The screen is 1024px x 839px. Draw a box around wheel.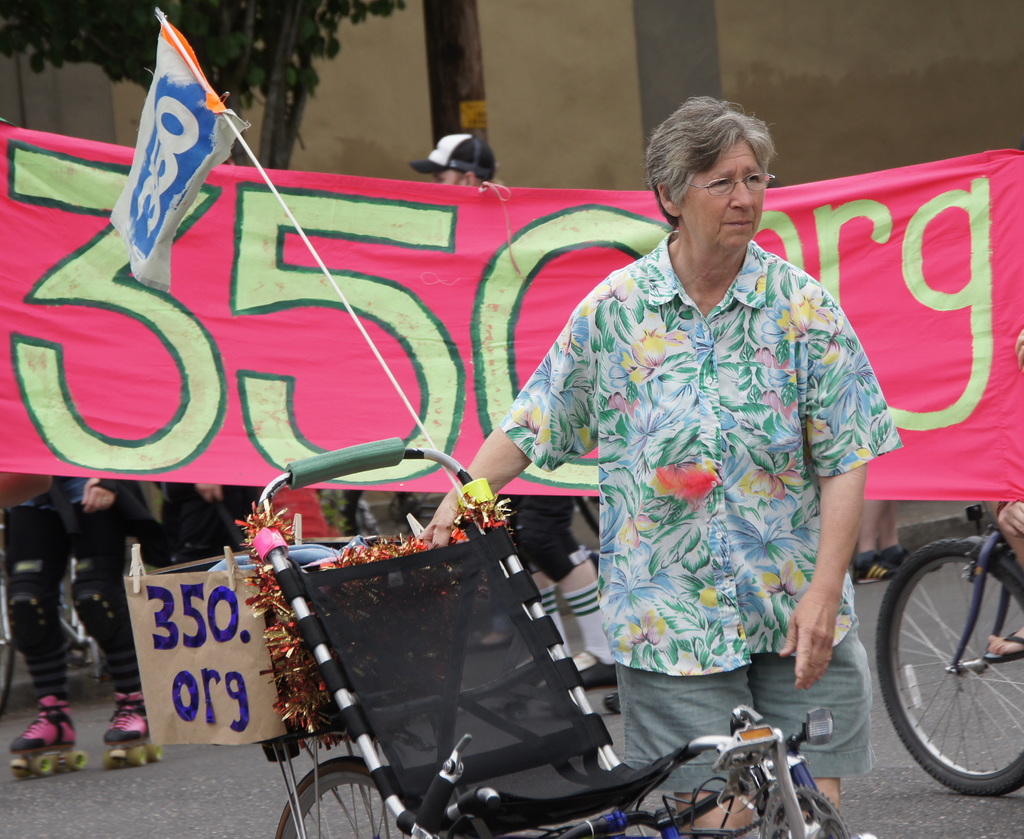
x1=884 y1=535 x2=1021 y2=802.
